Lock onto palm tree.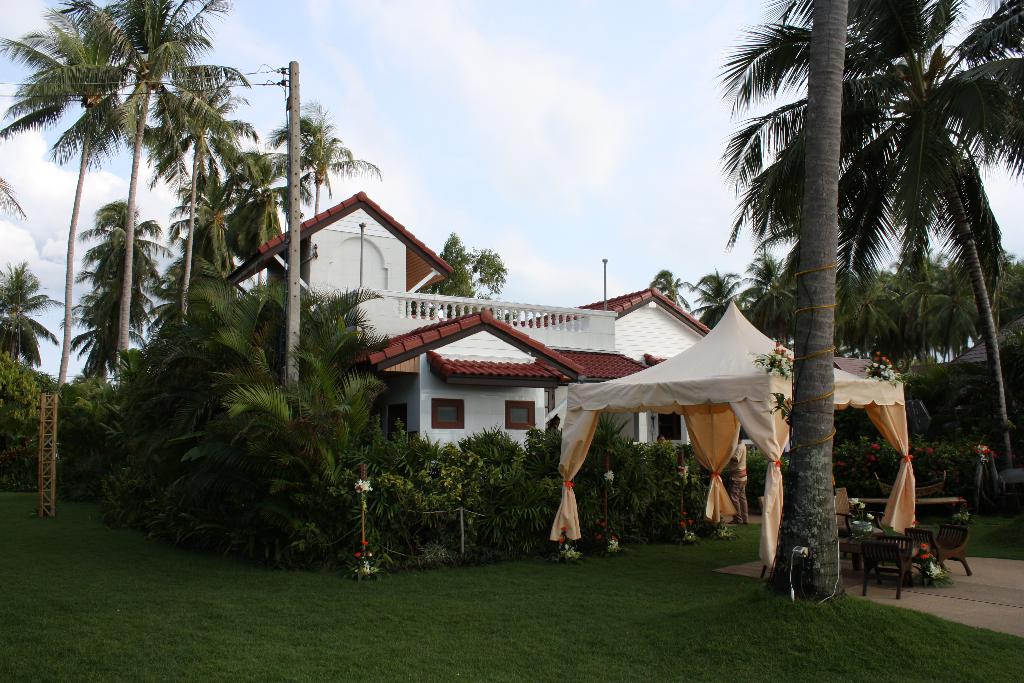
Locked: locate(31, 20, 256, 512).
